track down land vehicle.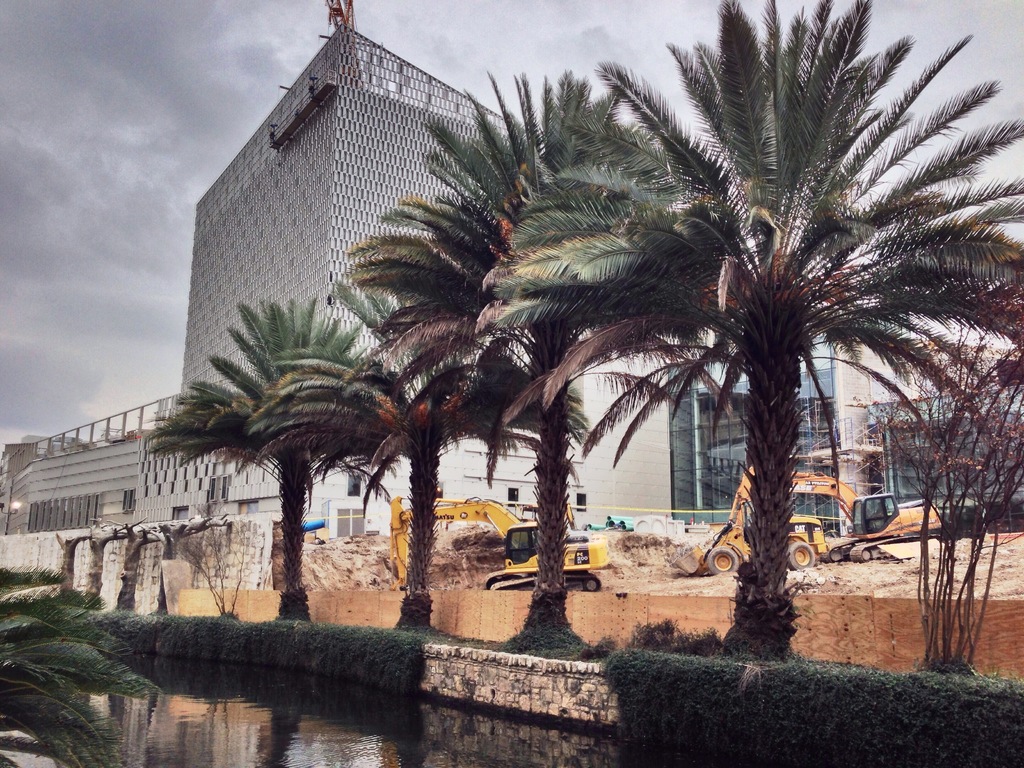
Tracked to {"x1": 387, "y1": 492, "x2": 609, "y2": 595}.
